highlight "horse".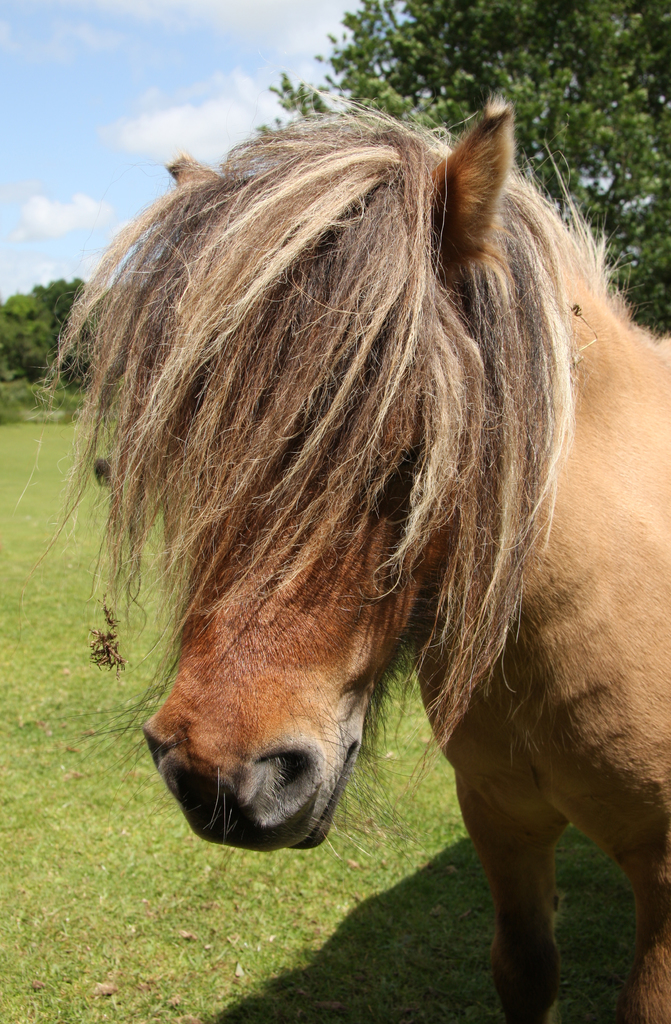
Highlighted region: [14,87,670,1023].
